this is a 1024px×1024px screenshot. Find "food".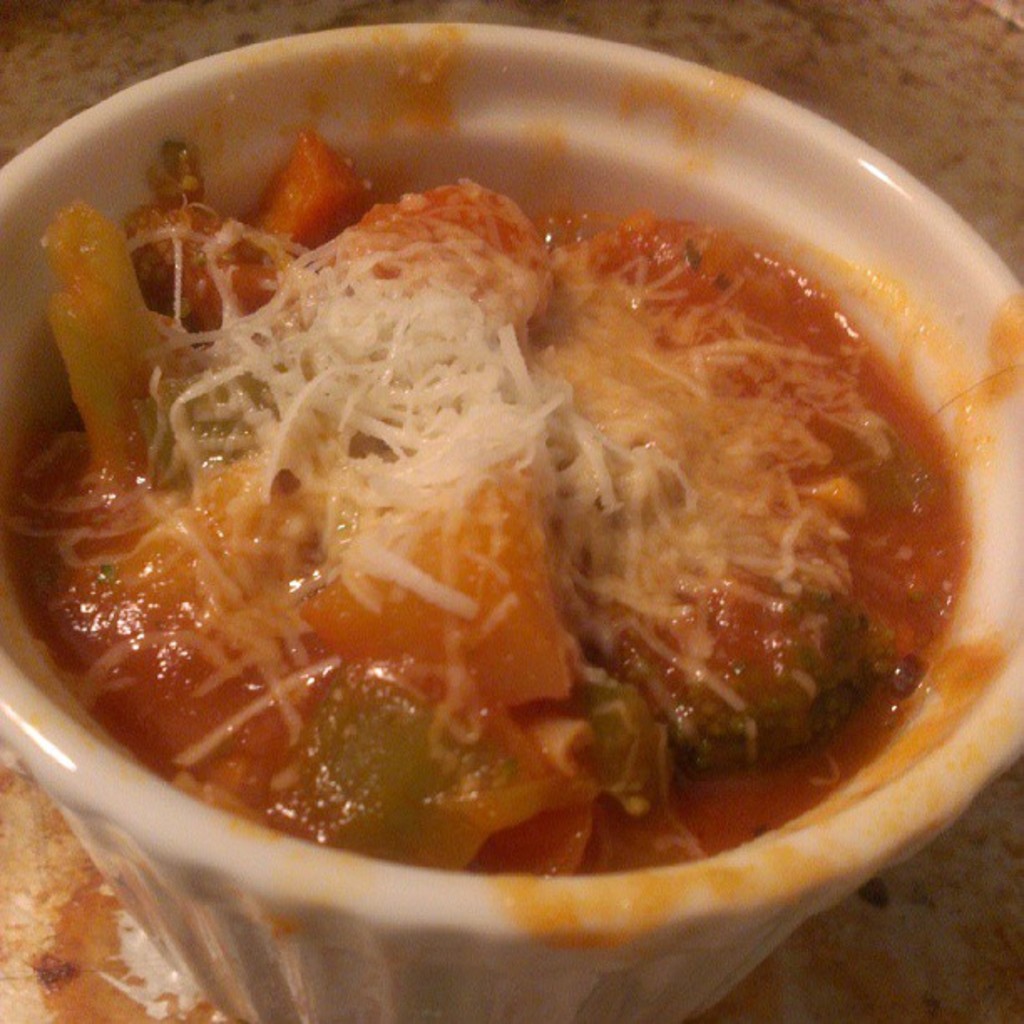
Bounding box: <box>23,92,1023,939</box>.
